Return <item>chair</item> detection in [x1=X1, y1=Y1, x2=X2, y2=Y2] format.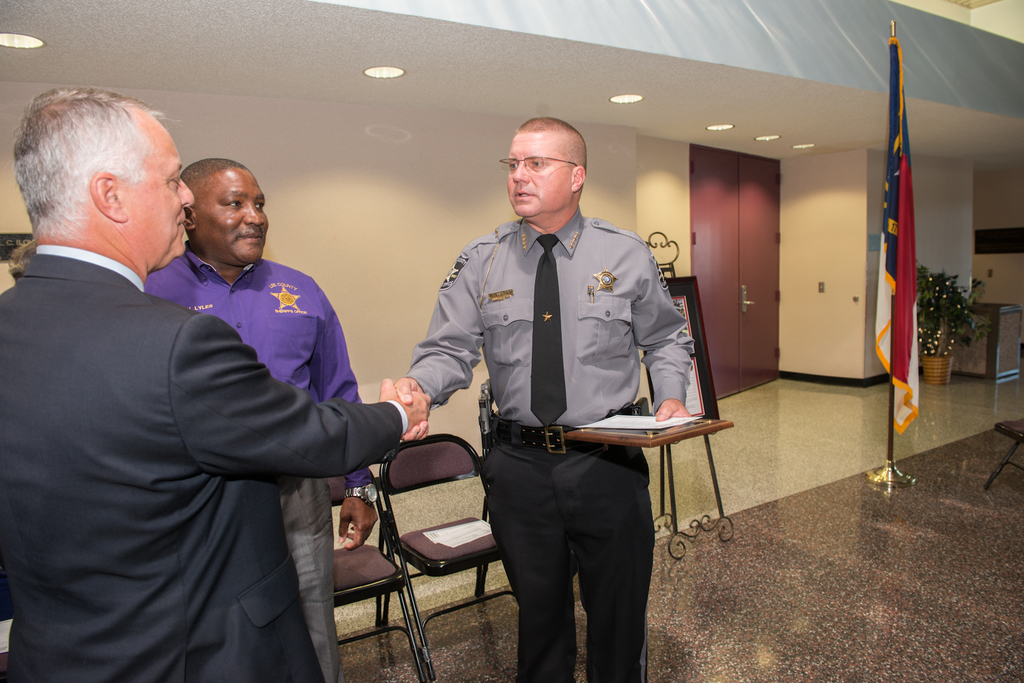
[x1=369, y1=410, x2=520, y2=666].
